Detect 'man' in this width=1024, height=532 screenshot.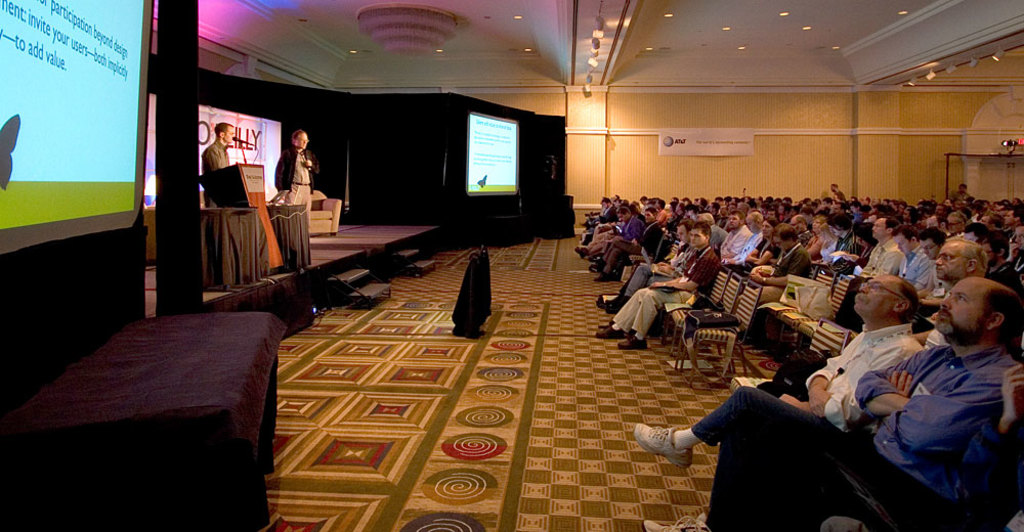
Detection: 596:224:733:349.
